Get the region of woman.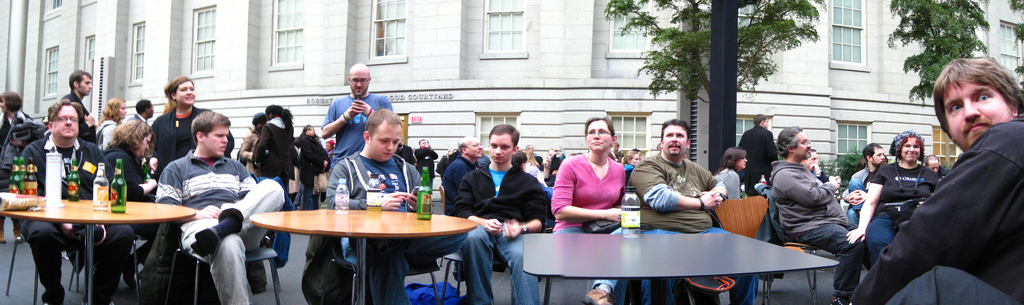
548:114:627:304.
